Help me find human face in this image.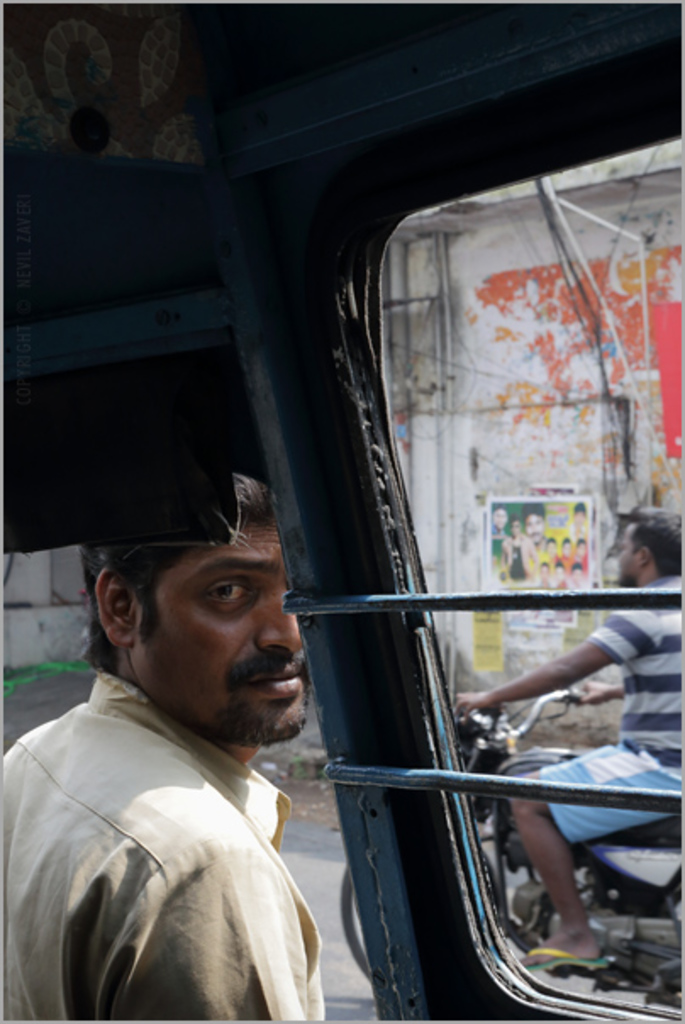
Found it: 549,563,563,582.
